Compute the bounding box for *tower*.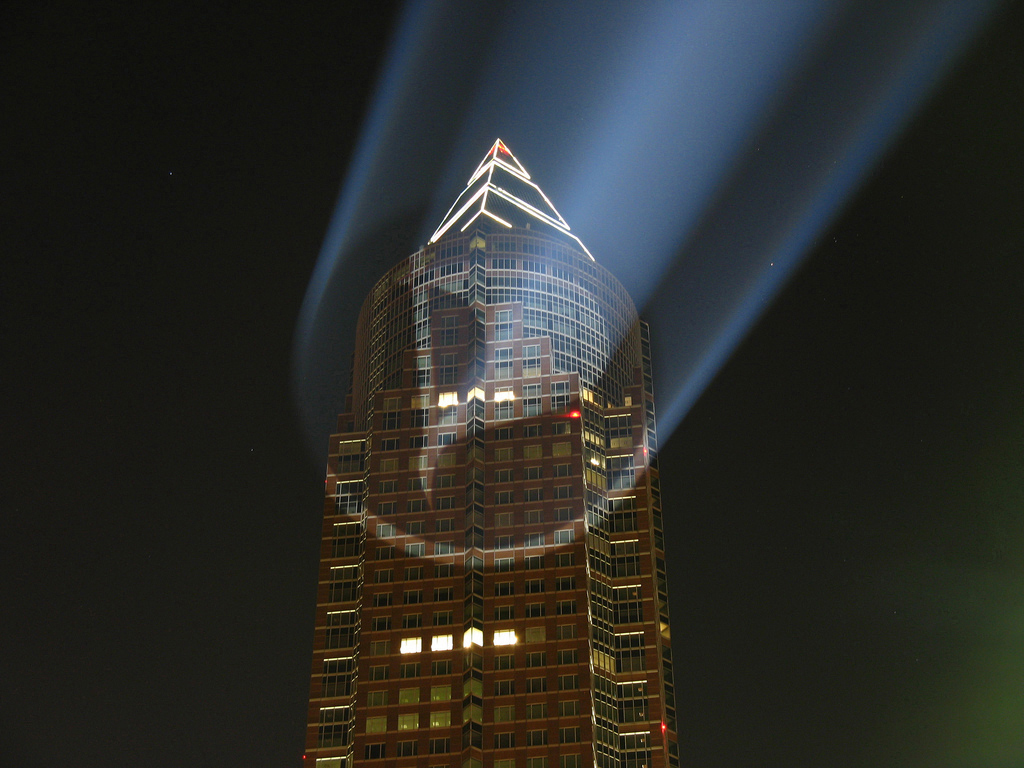
Rect(294, 115, 698, 755).
